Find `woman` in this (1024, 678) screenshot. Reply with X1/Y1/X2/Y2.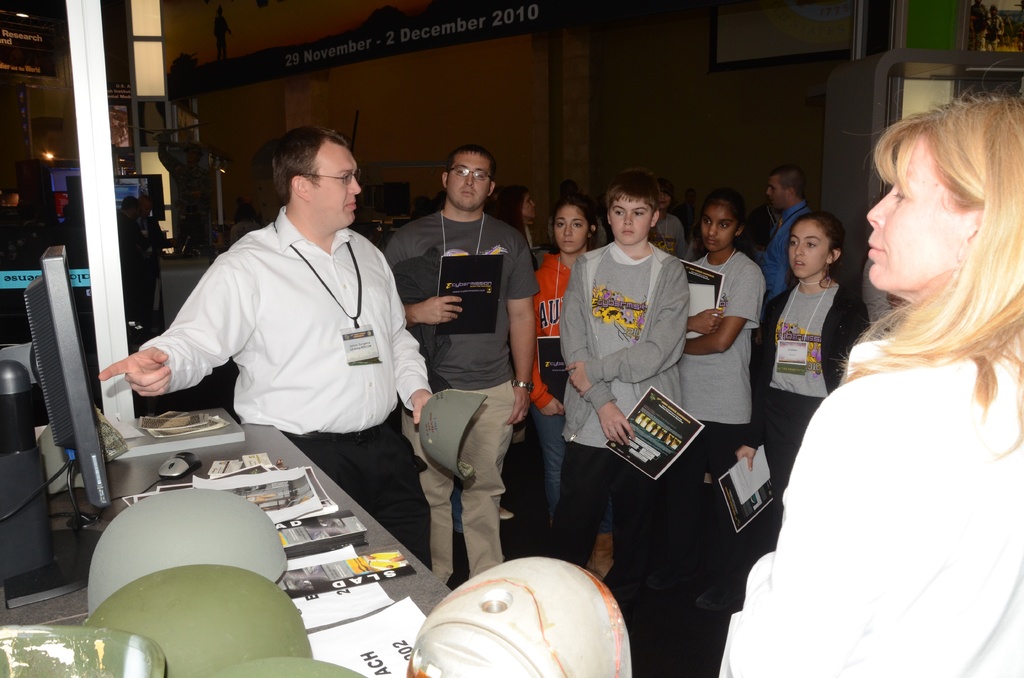
750/207/863/551.
